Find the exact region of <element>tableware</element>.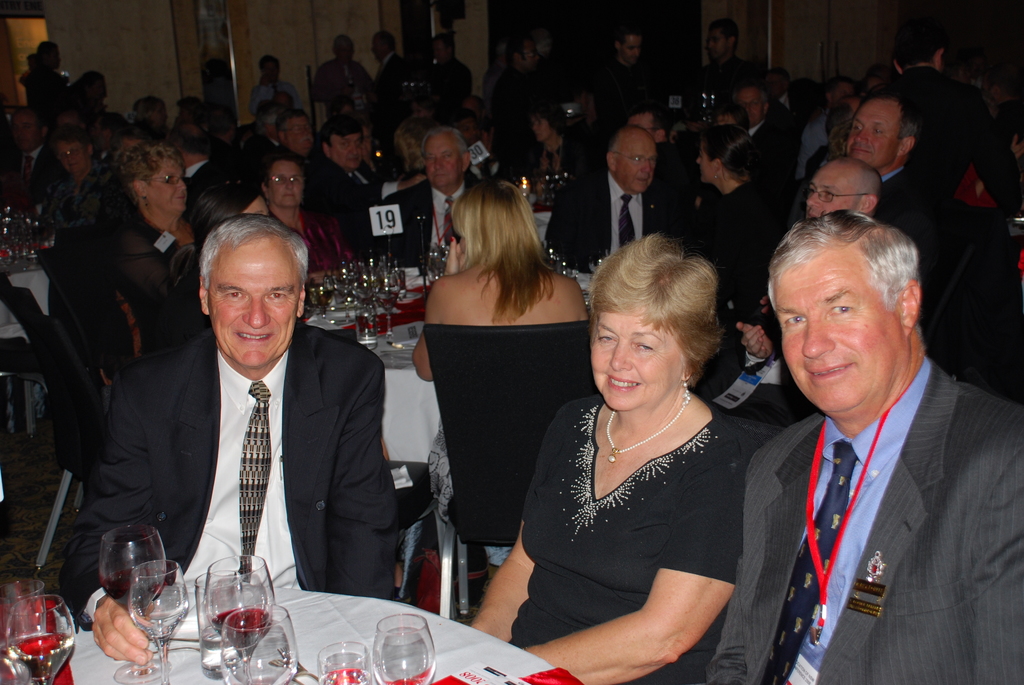
Exact region: [x1=3, y1=592, x2=77, y2=684].
